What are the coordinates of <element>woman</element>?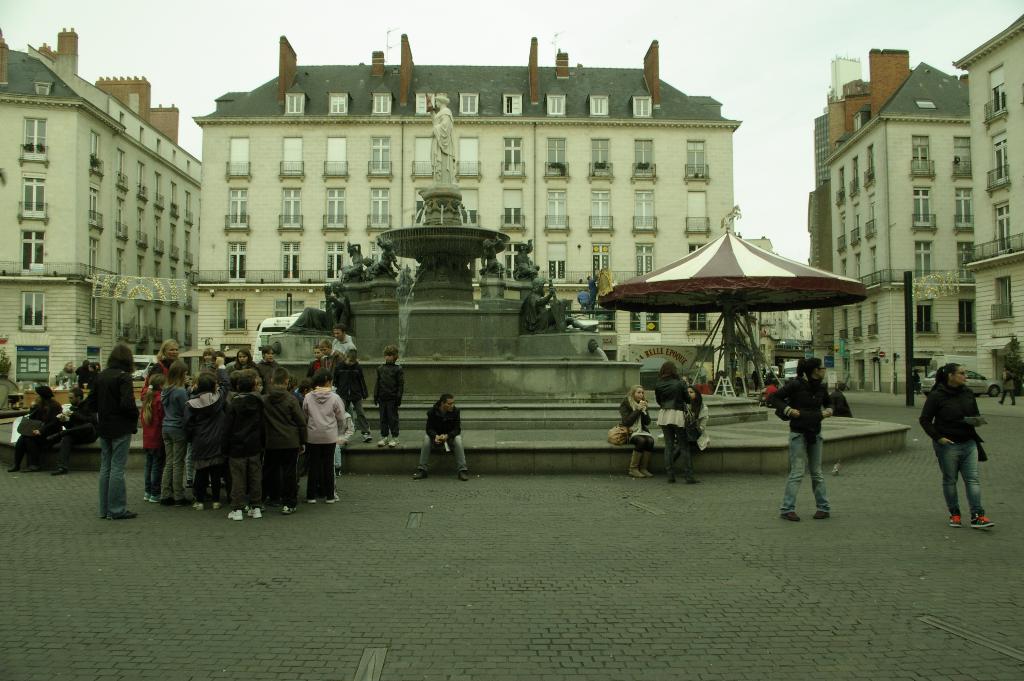
(x1=198, y1=350, x2=224, y2=382).
